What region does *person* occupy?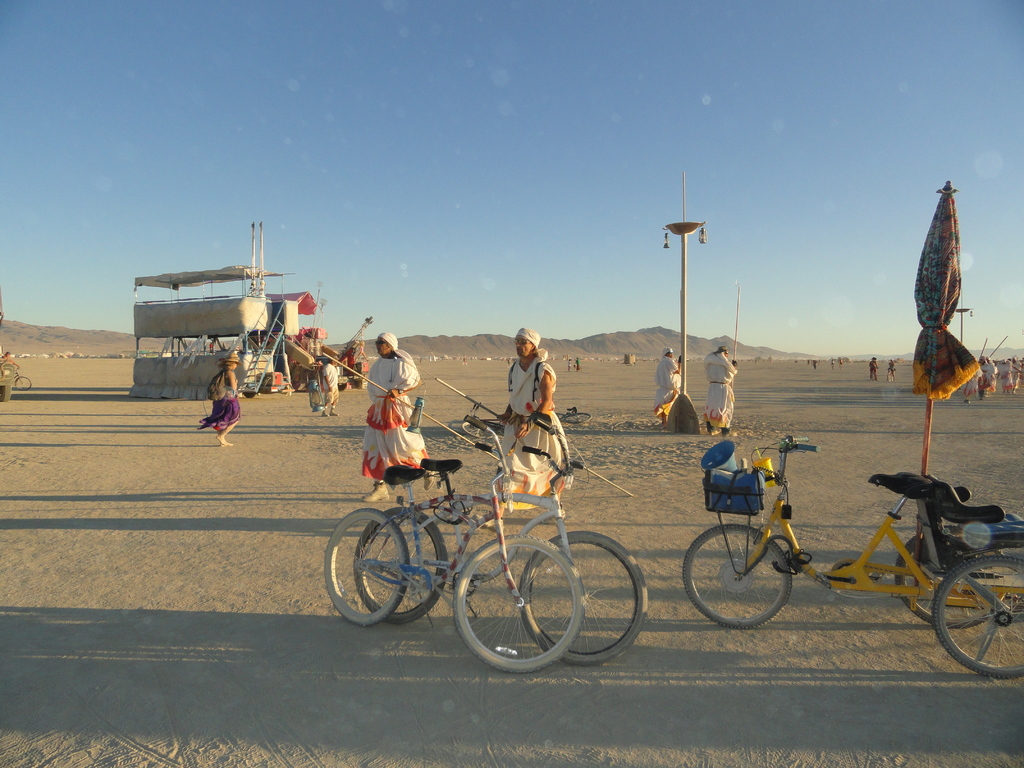
l=963, t=377, r=972, b=403.
